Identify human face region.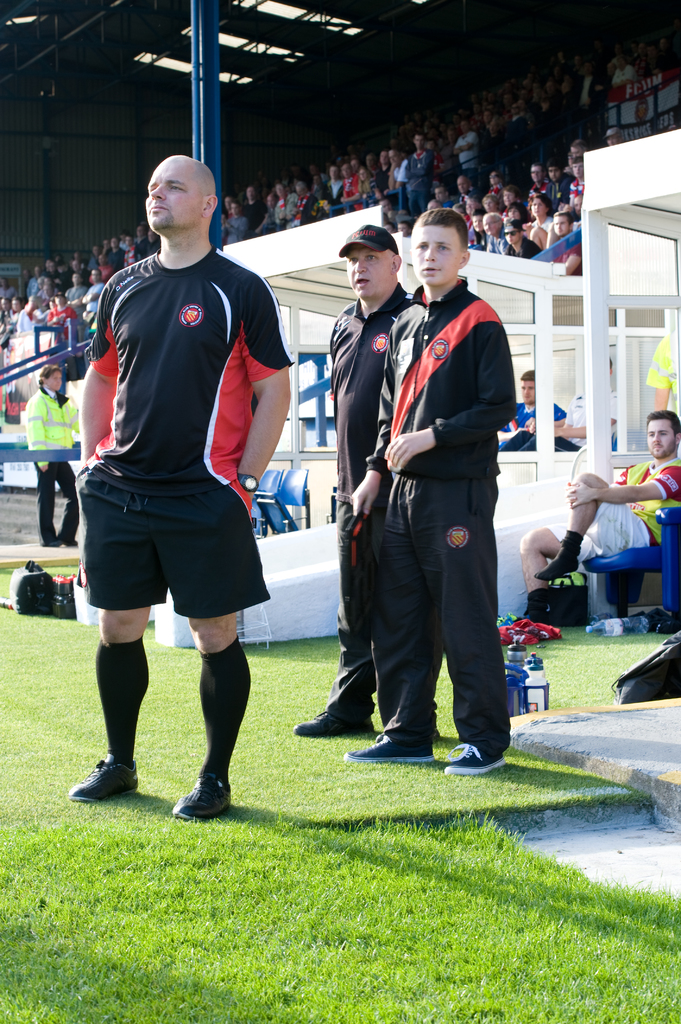
Region: bbox(412, 235, 462, 280).
